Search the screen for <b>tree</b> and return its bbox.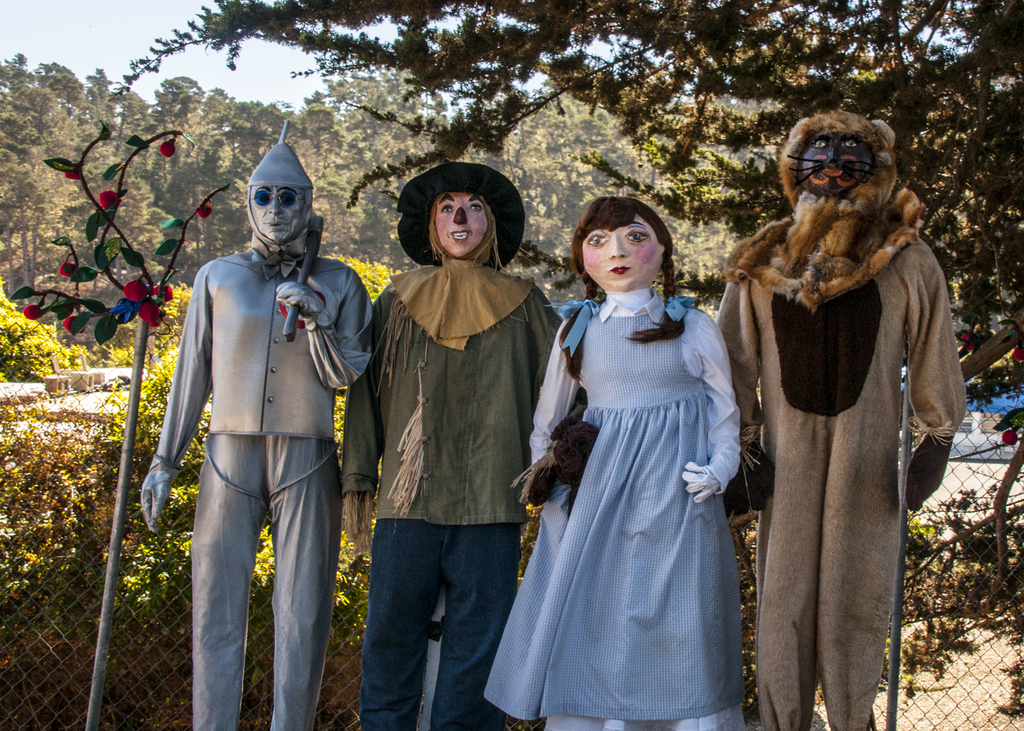
Found: bbox(109, 0, 1022, 418).
